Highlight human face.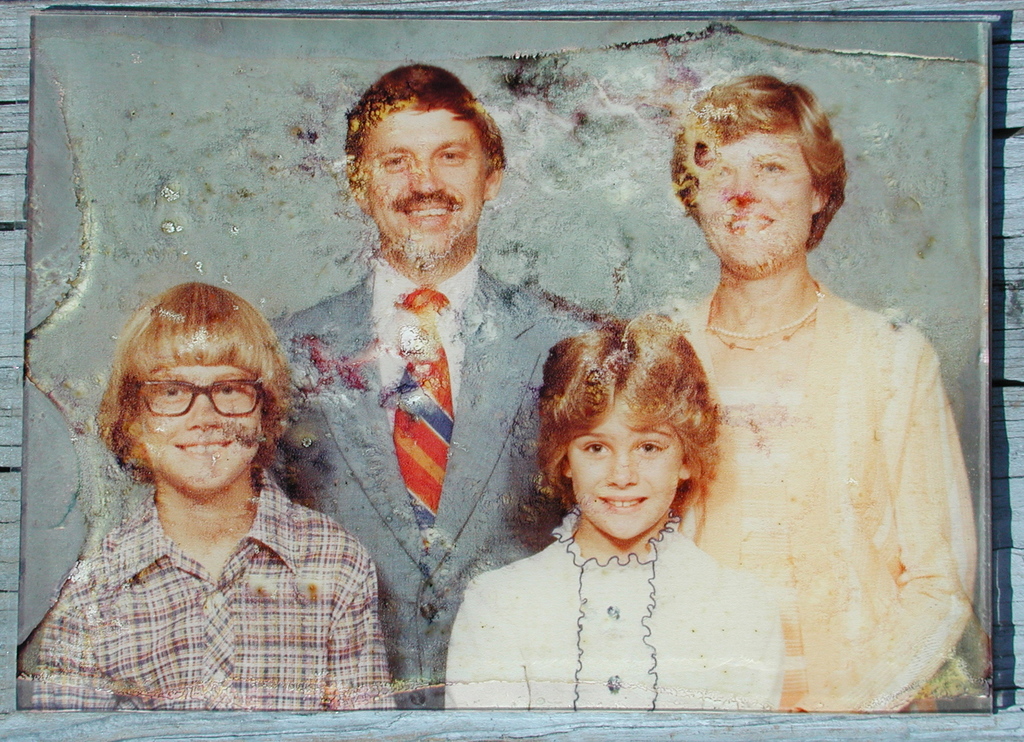
Highlighted region: 695 136 815 266.
